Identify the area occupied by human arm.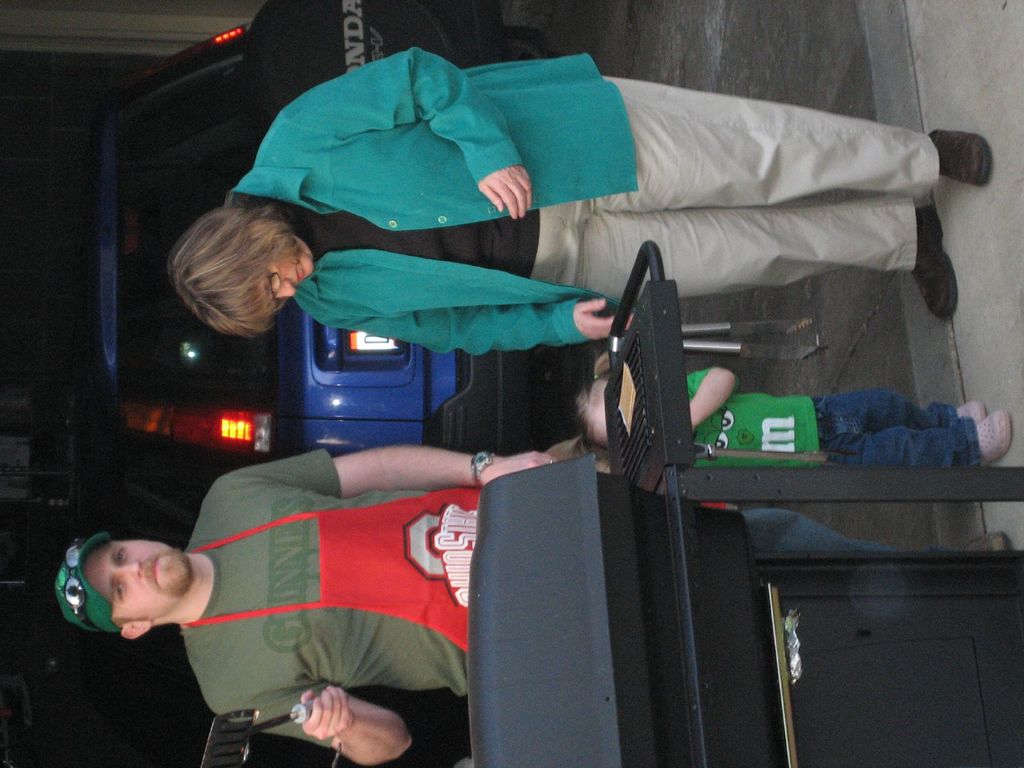
Area: 211, 676, 412, 767.
